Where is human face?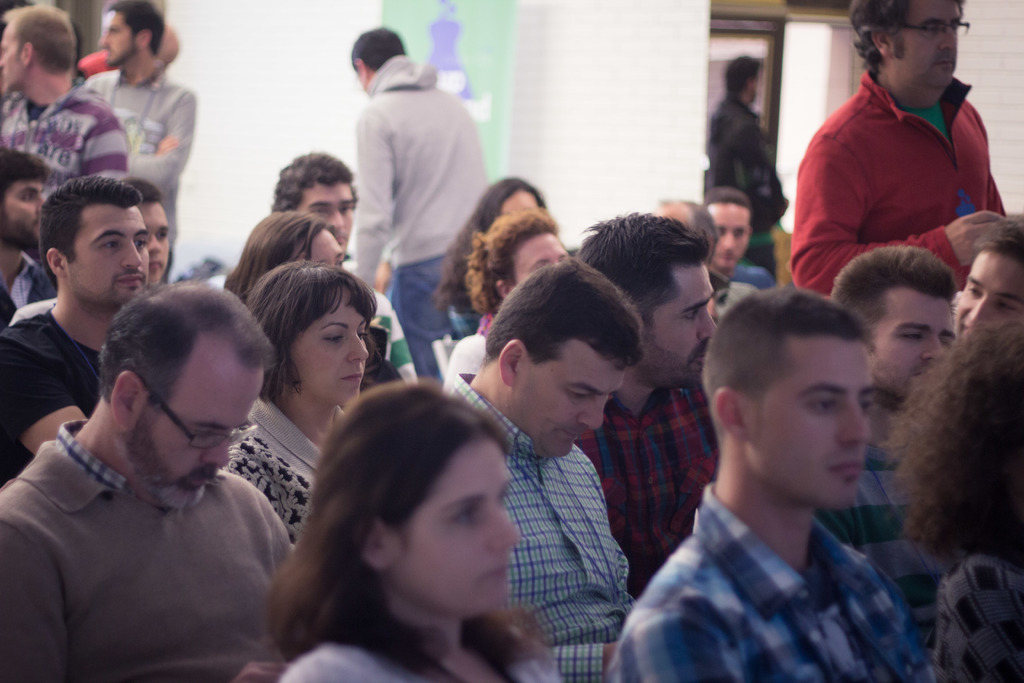
(x1=955, y1=252, x2=1023, y2=334).
